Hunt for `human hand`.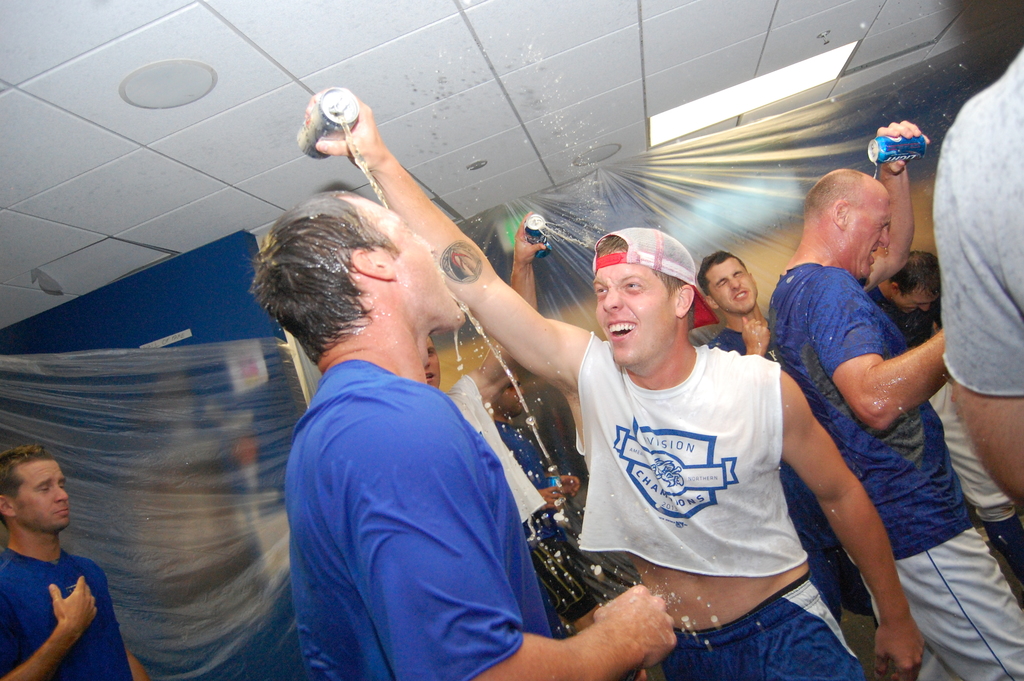
Hunted down at x1=556, y1=473, x2=584, y2=500.
